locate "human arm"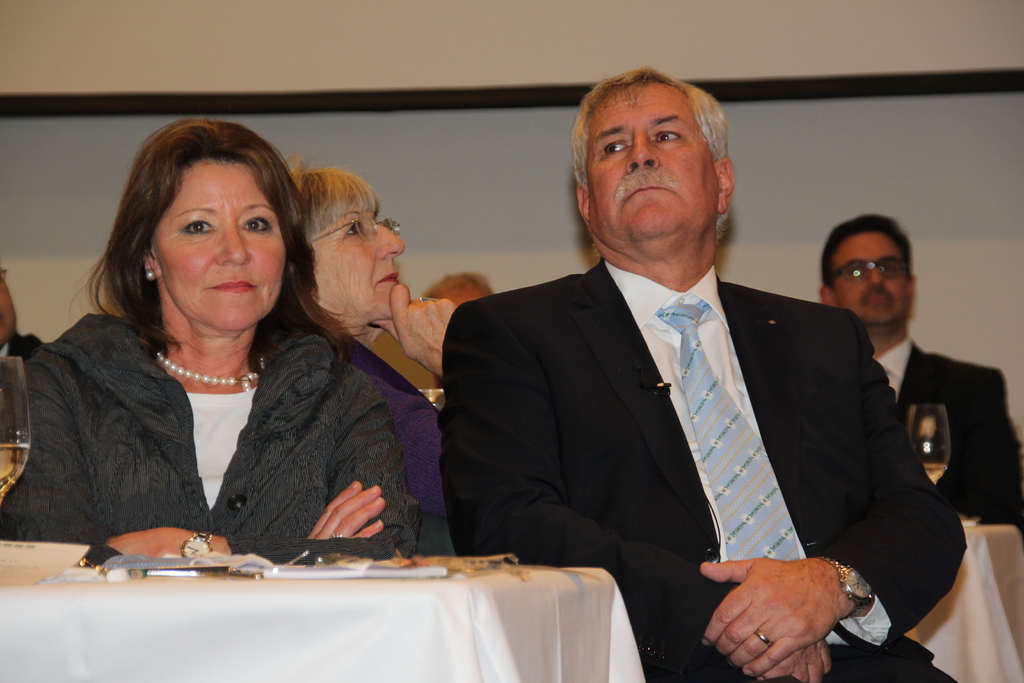
pyautogui.locateOnScreen(688, 318, 967, 680)
